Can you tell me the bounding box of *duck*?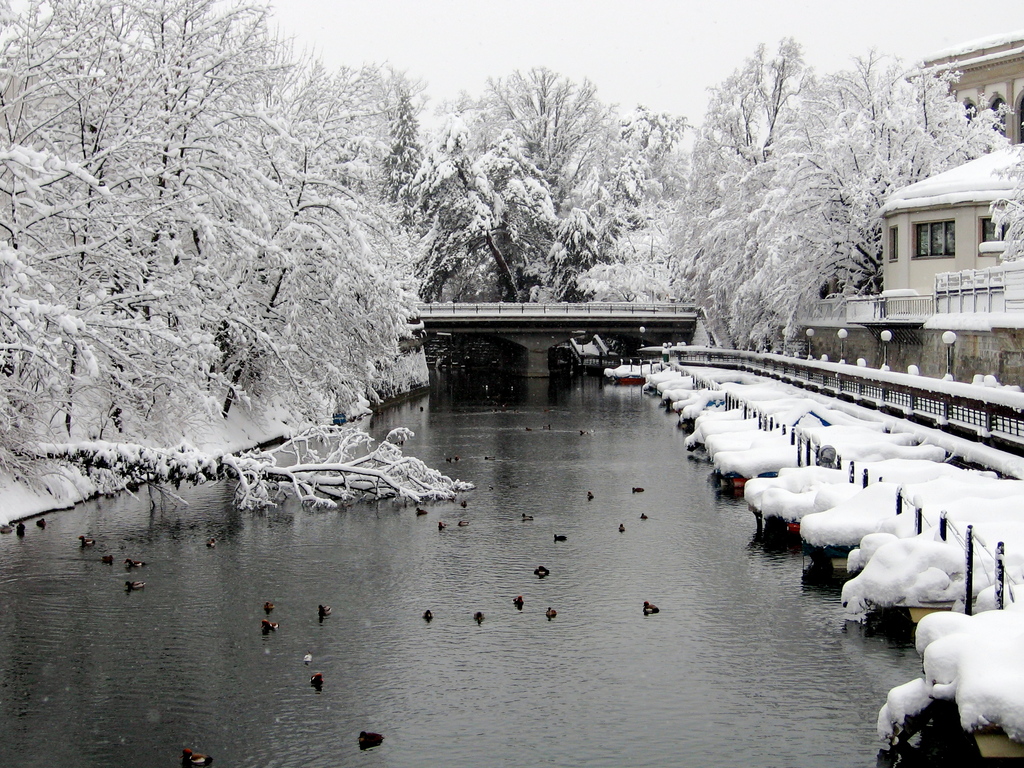
(358, 727, 385, 749).
